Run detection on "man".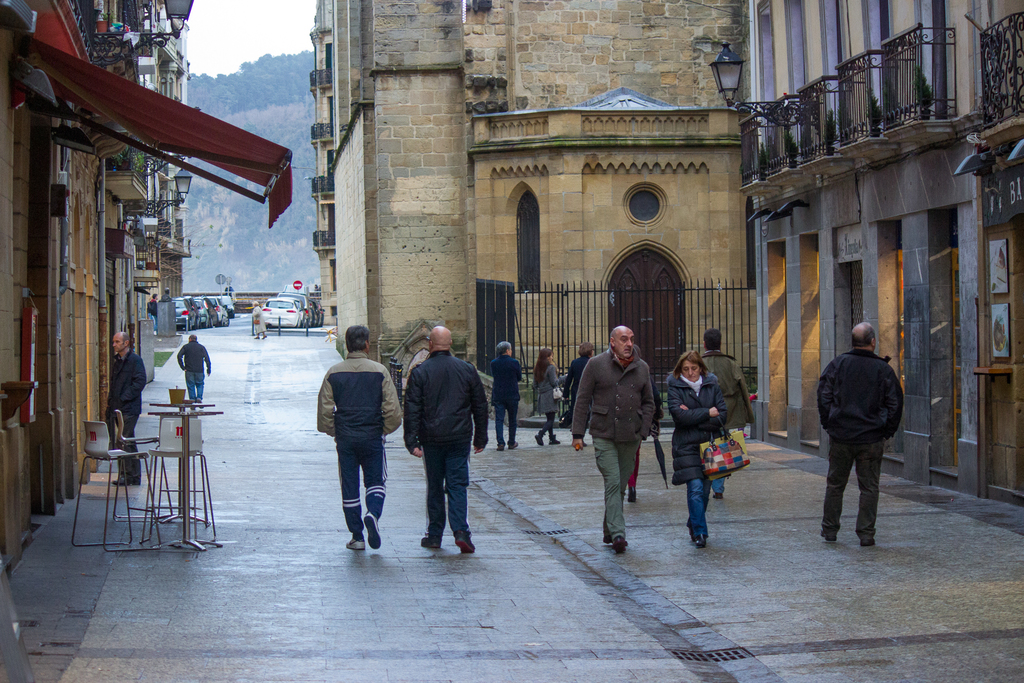
Result: pyautogui.locateOnScreen(701, 330, 758, 499).
